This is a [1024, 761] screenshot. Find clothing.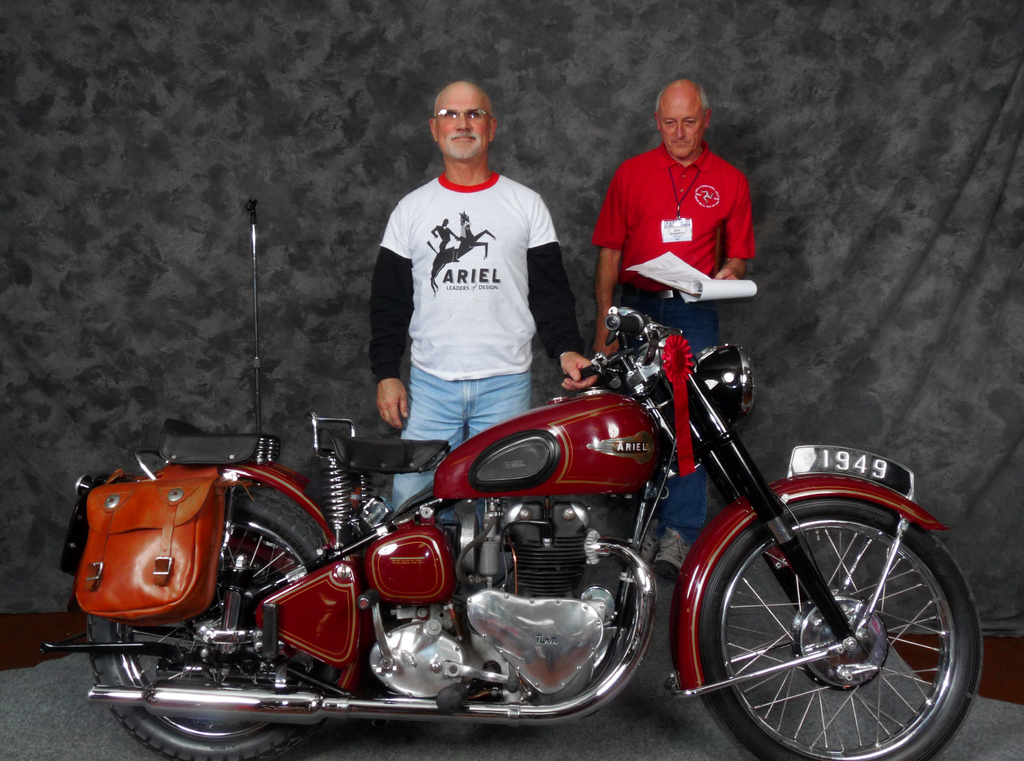
Bounding box: select_region(371, 168, 583, 524).
